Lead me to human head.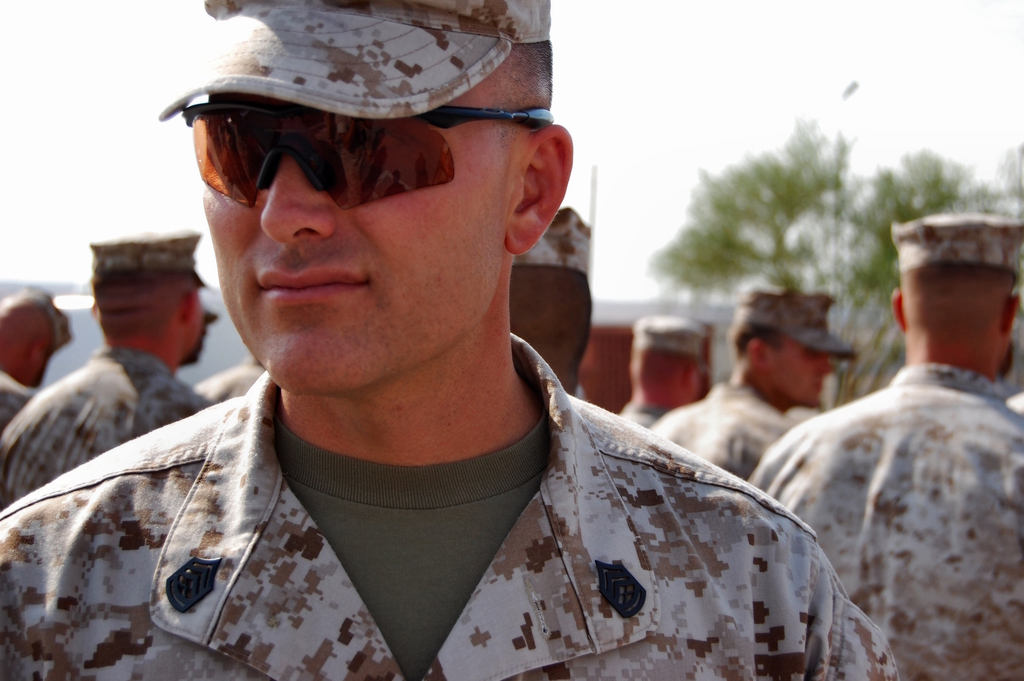
Lead to [left=627, top=345, right=707, bottom=406].
